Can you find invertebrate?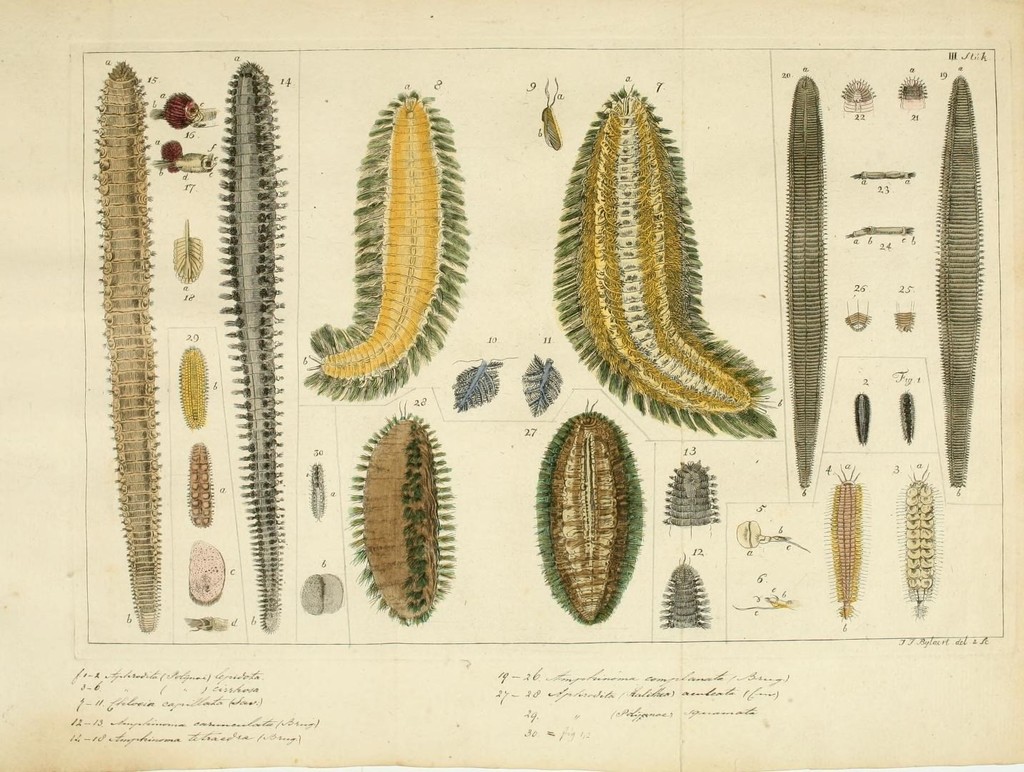
Yes, bounding box: <box>301,91,467,406</box>.
